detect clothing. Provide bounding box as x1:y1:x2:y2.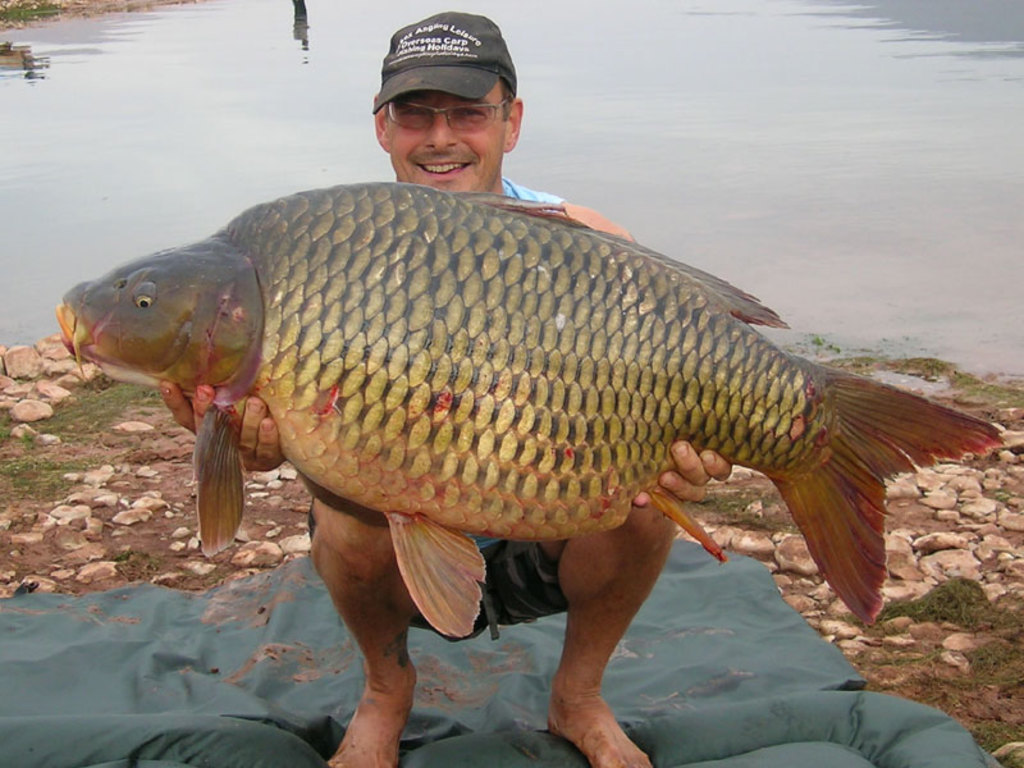
293:173:635:643.
